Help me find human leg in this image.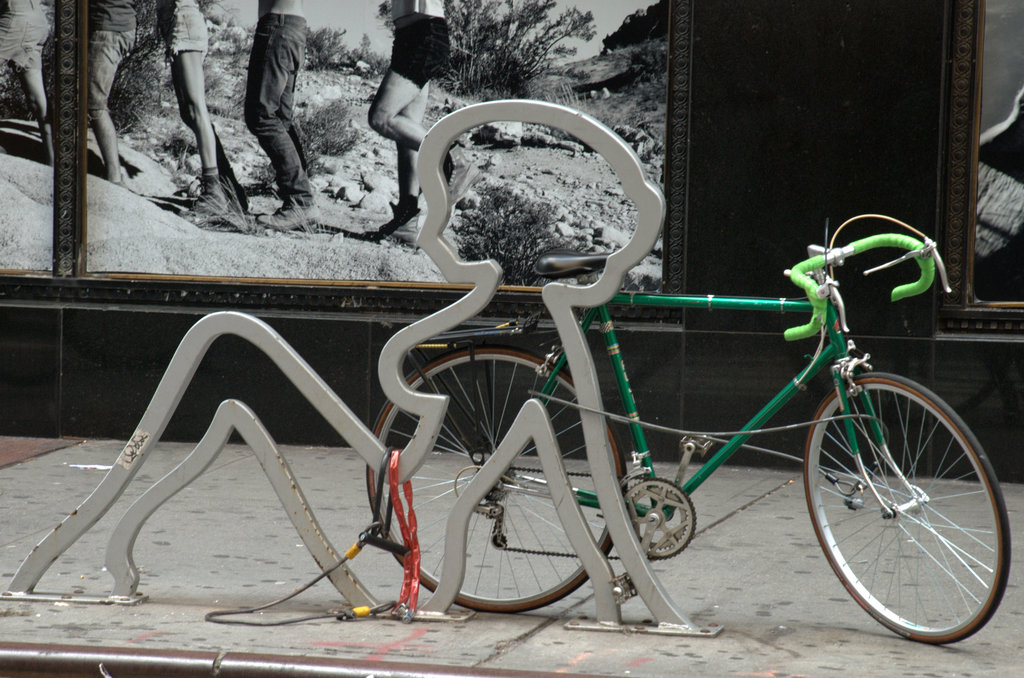
Found it: [x1=92, y1=8, x2=140, y2=182].
